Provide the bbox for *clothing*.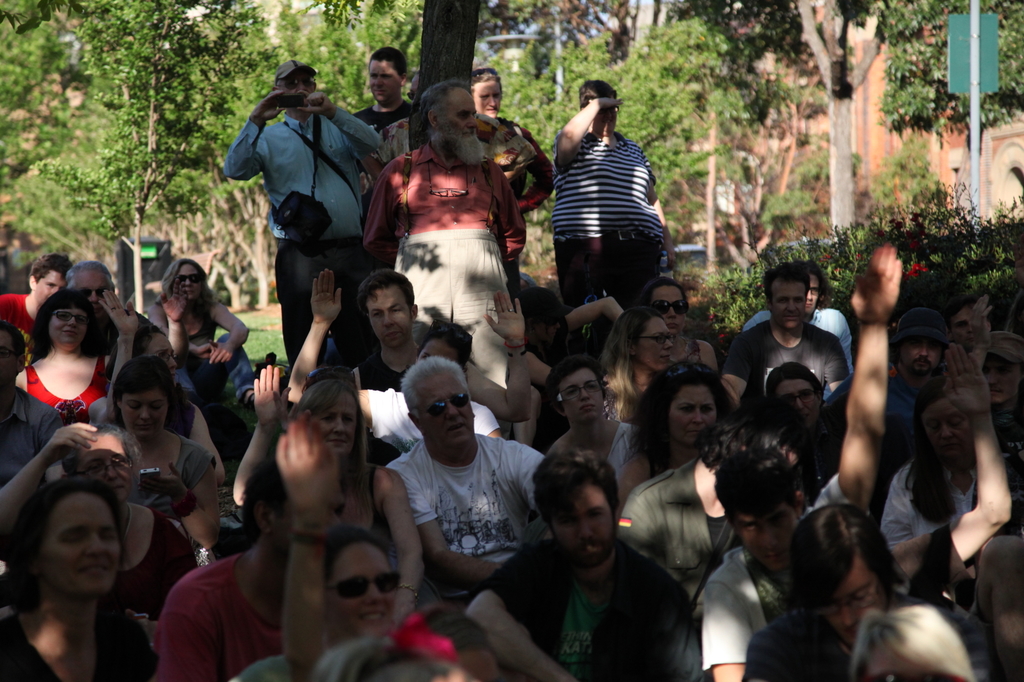
(227,89,383,382).
